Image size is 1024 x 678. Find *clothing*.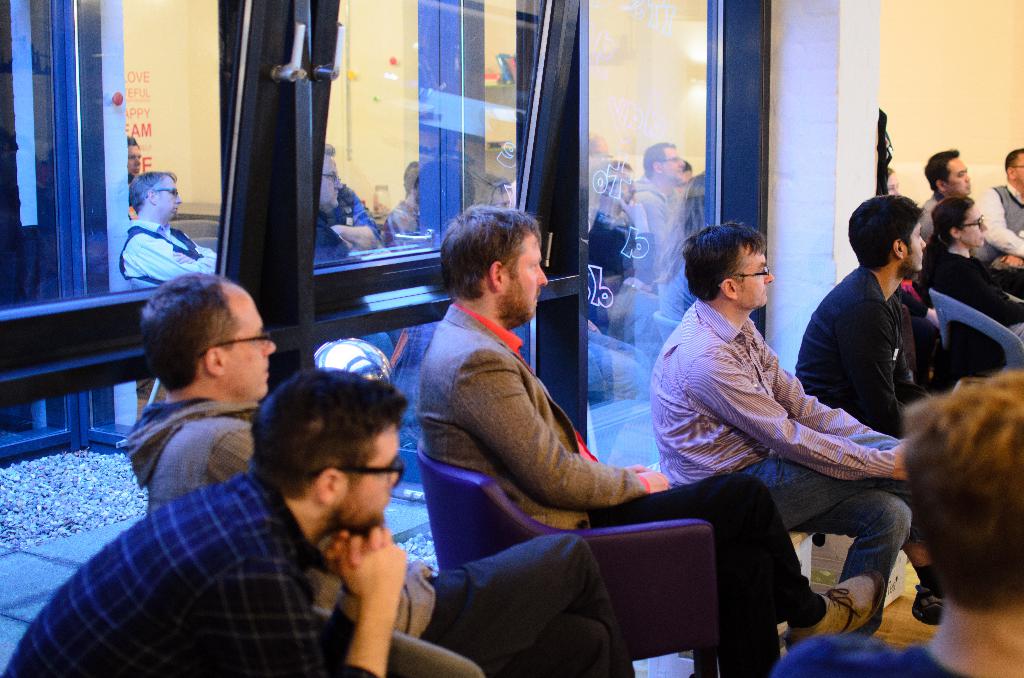
left=419, top=299, right=815, bottom=677.
